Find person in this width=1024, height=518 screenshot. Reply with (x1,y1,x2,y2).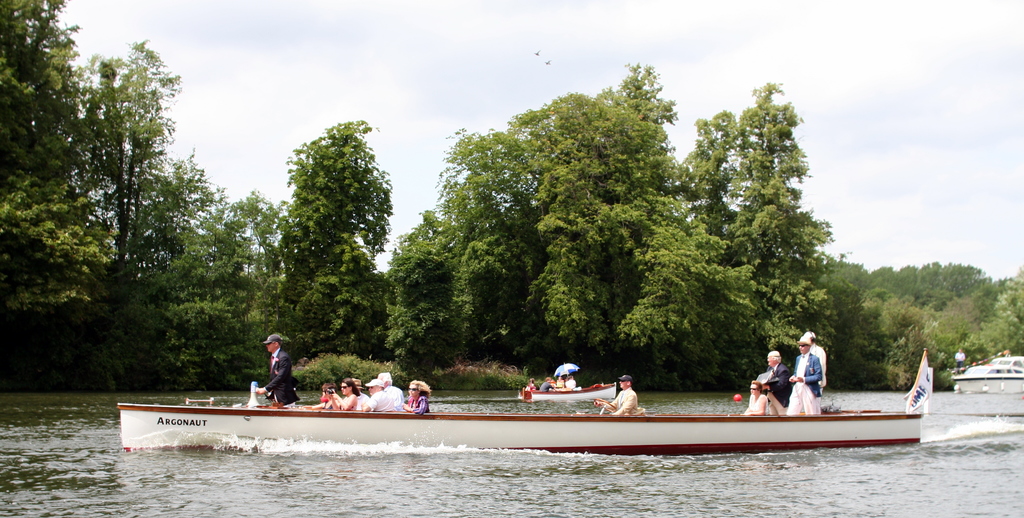
(241,333,291,407).
